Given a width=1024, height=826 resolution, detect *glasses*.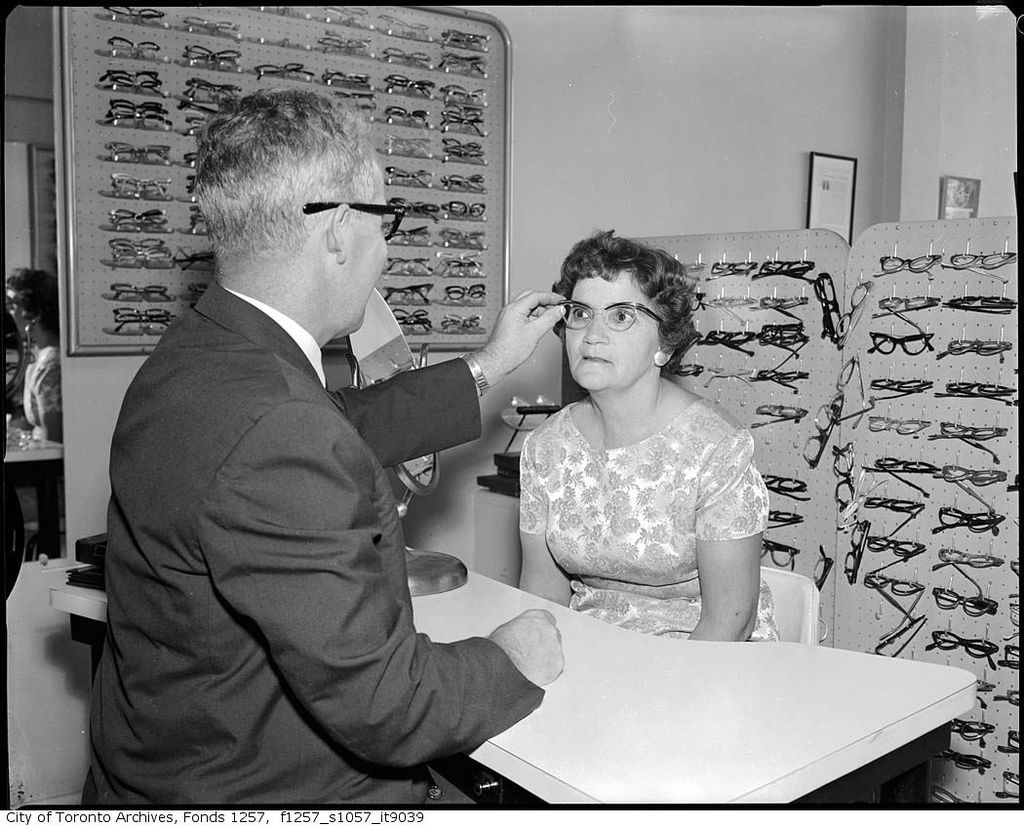
387 75 441 102.
